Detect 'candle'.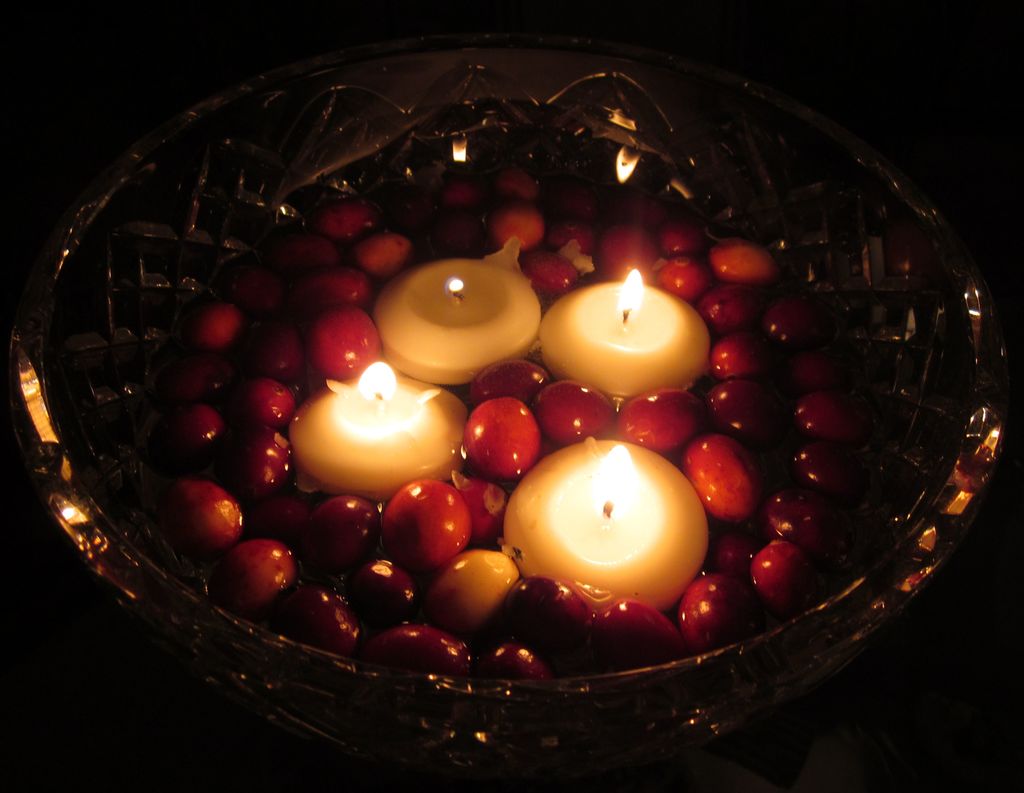
Detected at bbox=(369, 259, 545, 391).
